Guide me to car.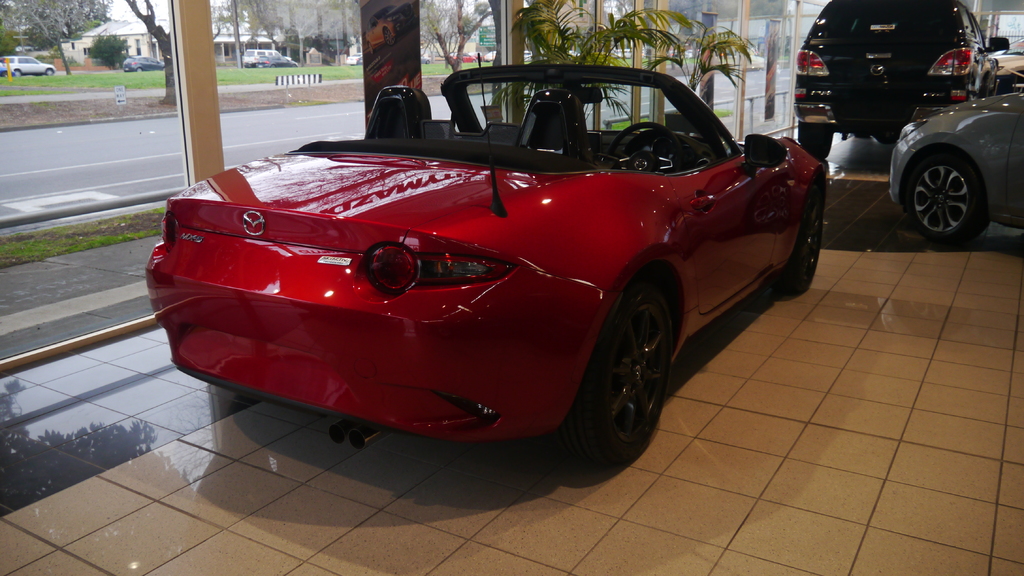
Guidance: (452,51,477,65).
